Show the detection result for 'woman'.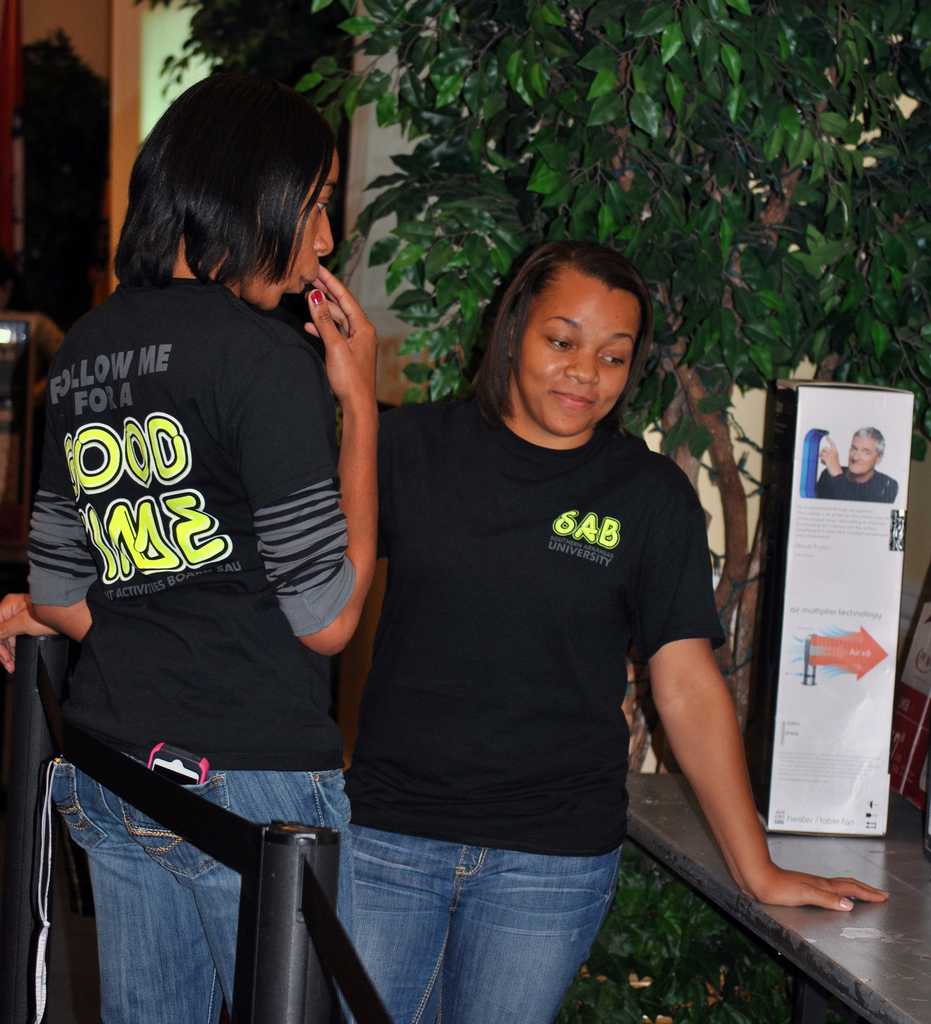
locate(289, 186, 769, 1023).
